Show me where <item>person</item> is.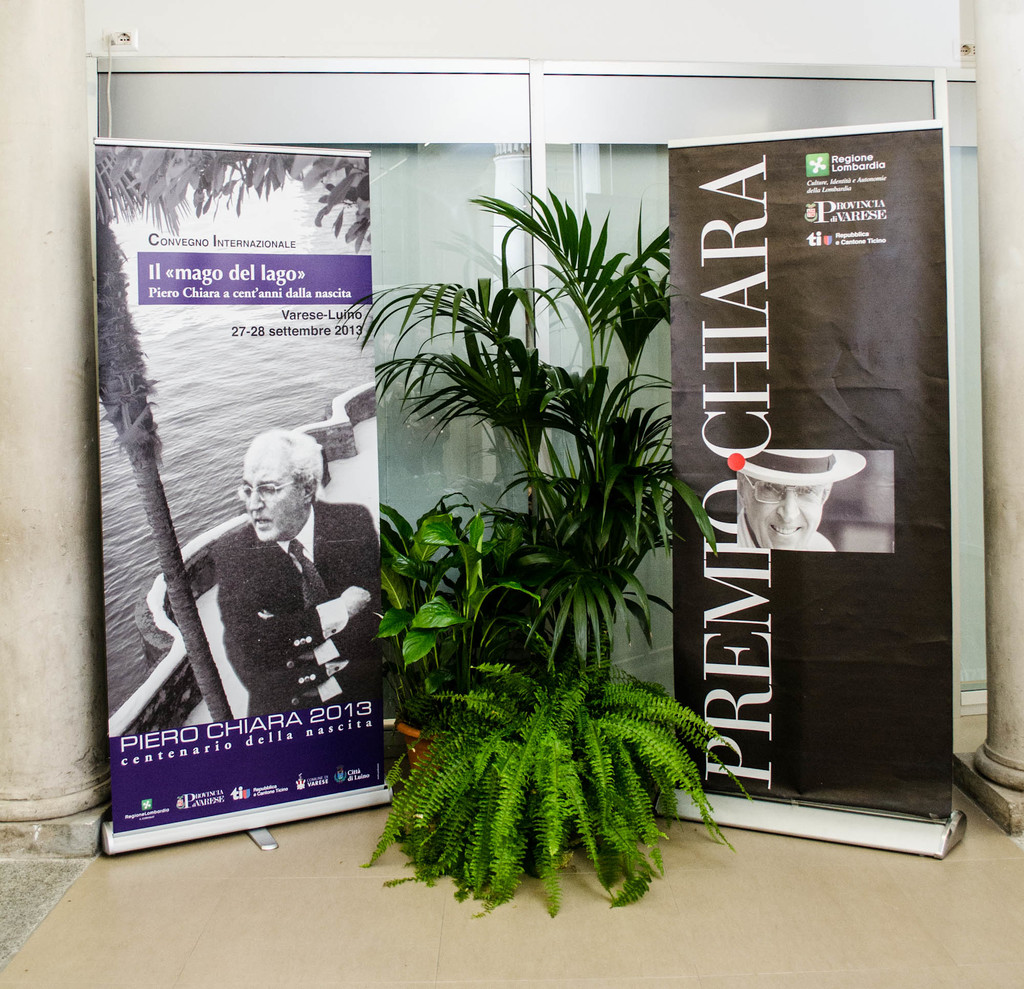
<item>person</item> is at {"x1": 205, "y1": 430, "x2": 380, "y2": 721}.
